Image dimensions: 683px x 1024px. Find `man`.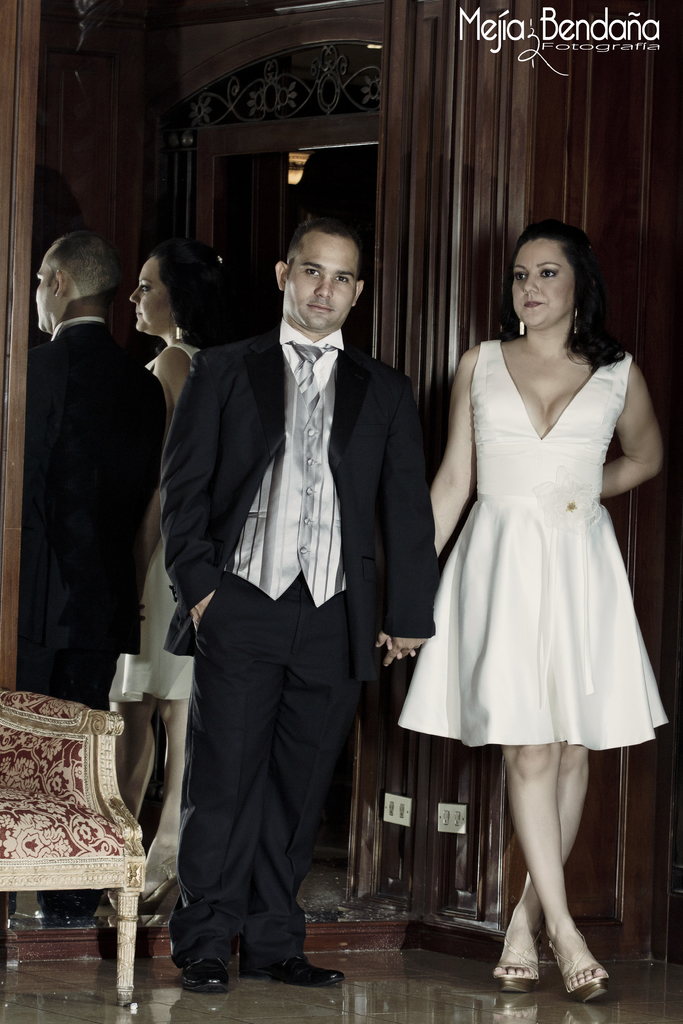
Rect(157, 211, 437, 988).
